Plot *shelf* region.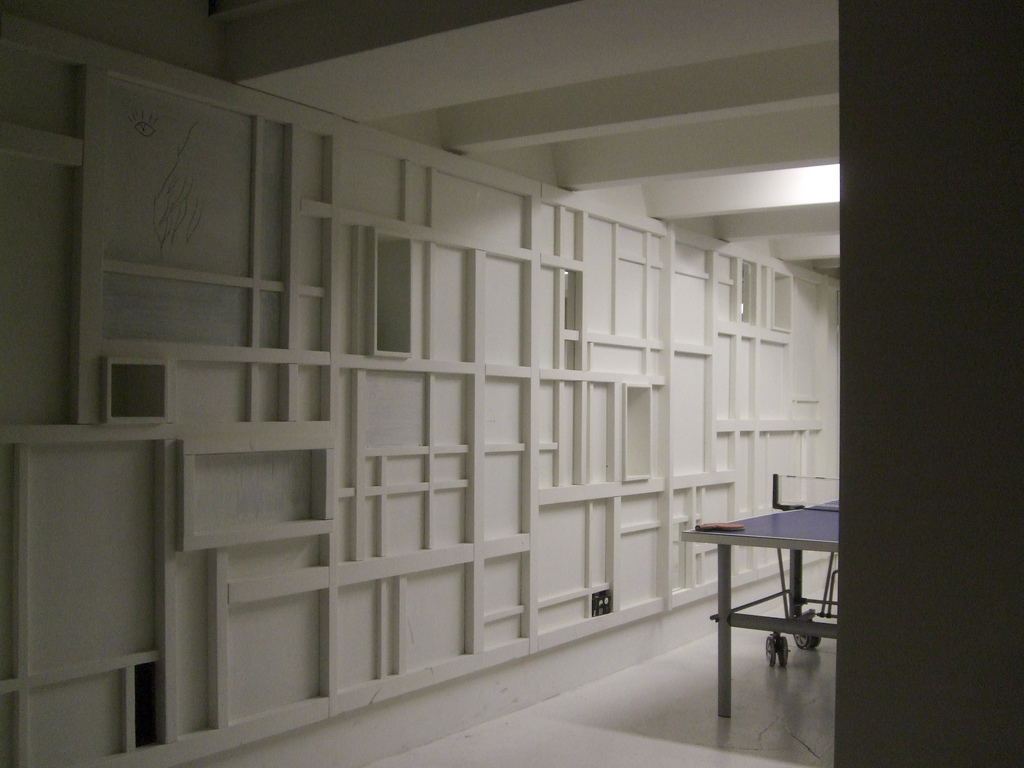
Plotted at 529/500/631/639.
